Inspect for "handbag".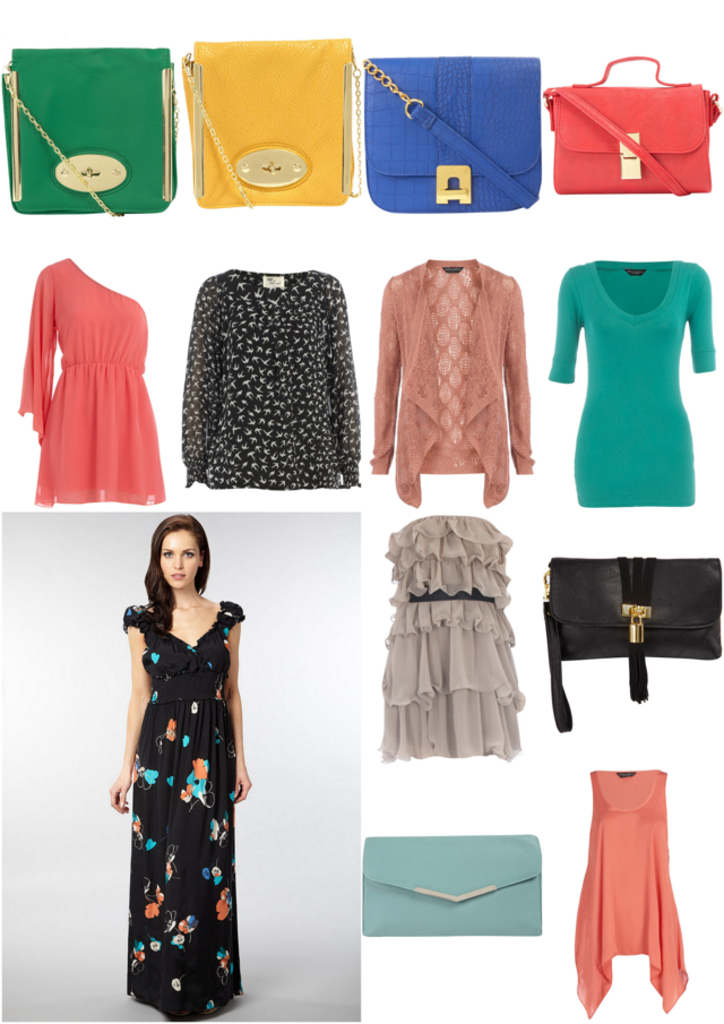
Inspection: detection(528, 553, 723, 737).
